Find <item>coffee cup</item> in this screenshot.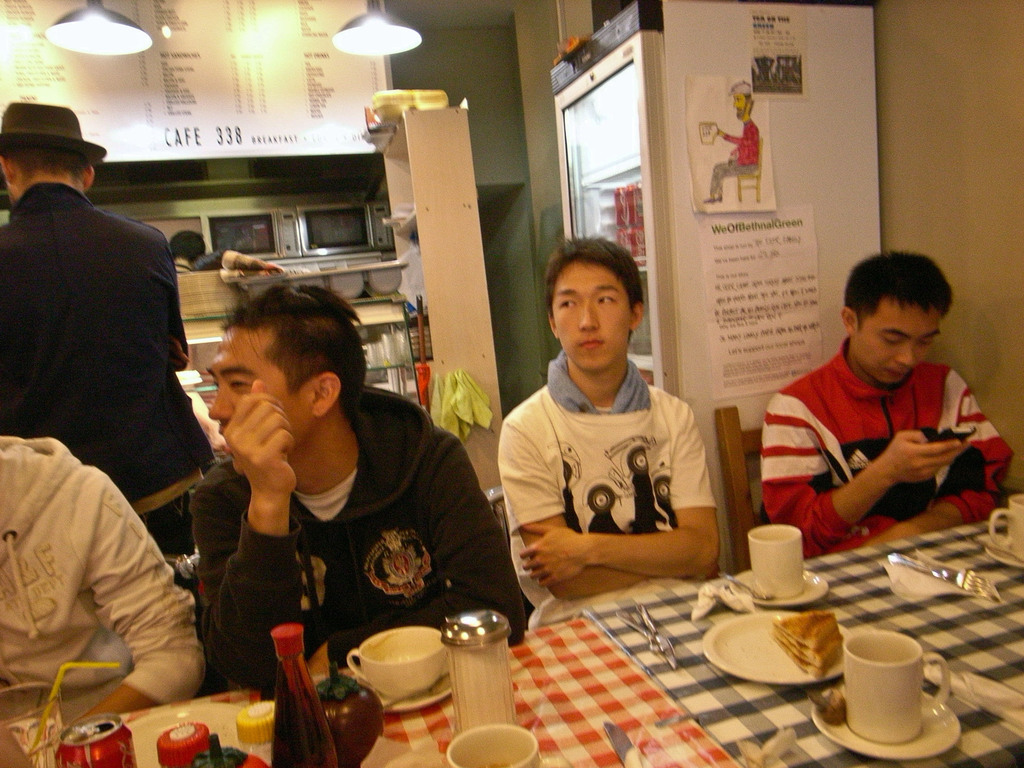
The bounding box for <item>coffee cup</item> is [446,724,541,767].
